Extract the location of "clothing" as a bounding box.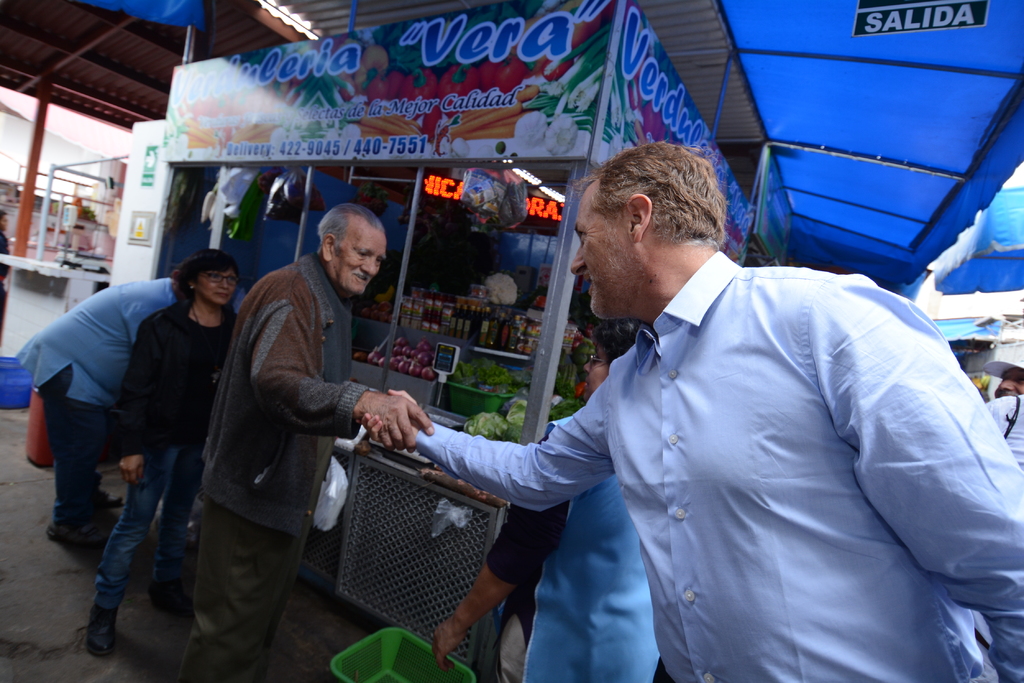
[180, 482, 301, 682].
